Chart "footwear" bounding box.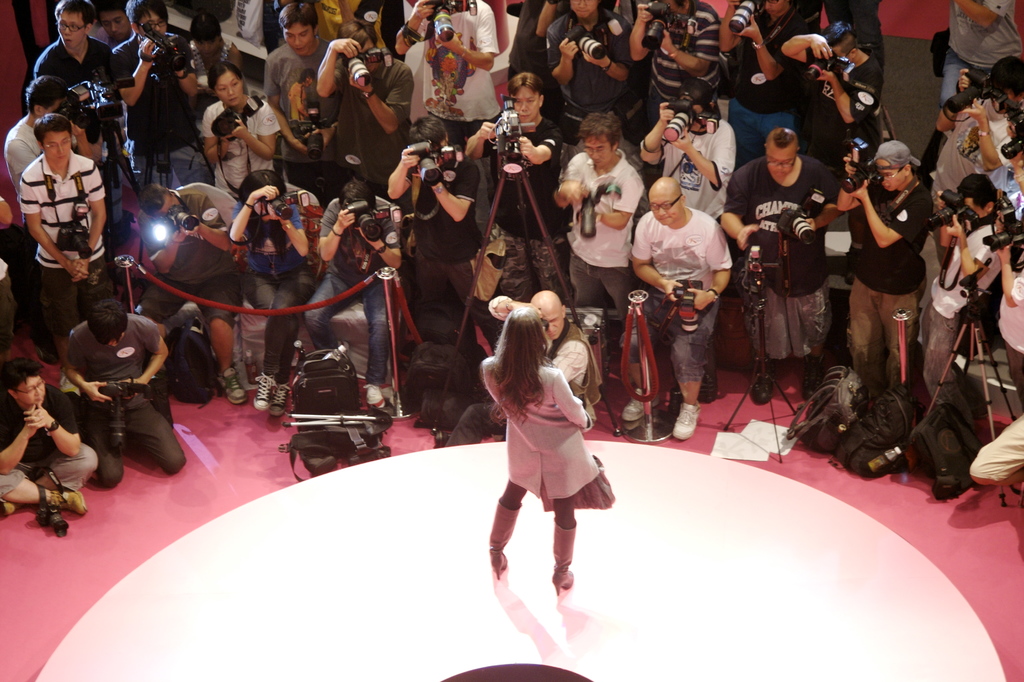
Charted: (216, 365, 249, 406).
